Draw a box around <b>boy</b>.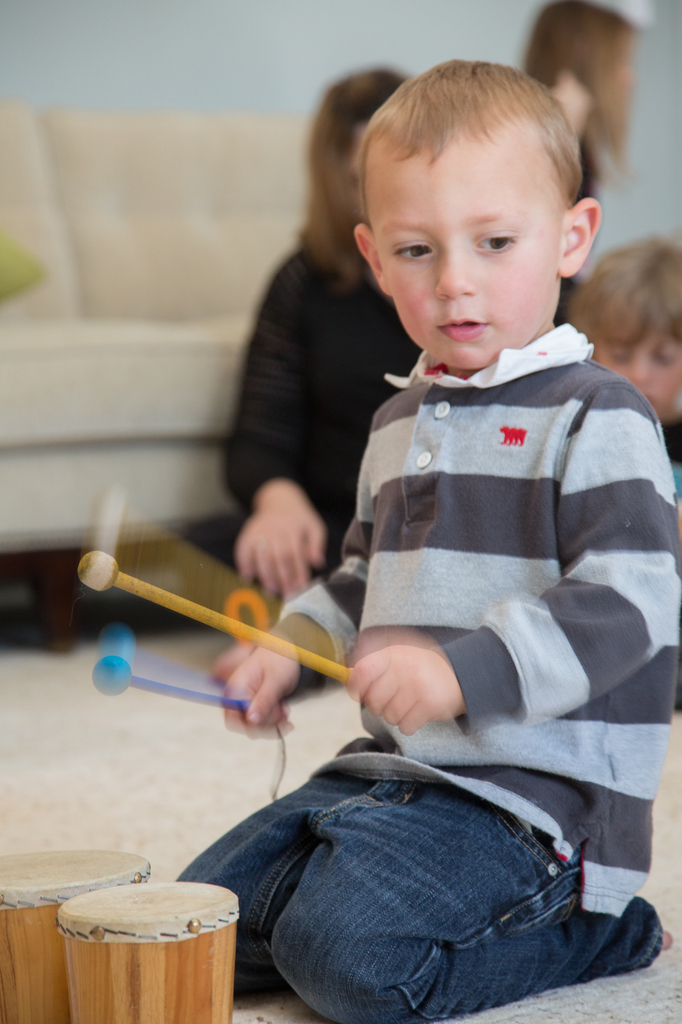
pyautogui.locateOnScreen(234, 54, 672, 932).
